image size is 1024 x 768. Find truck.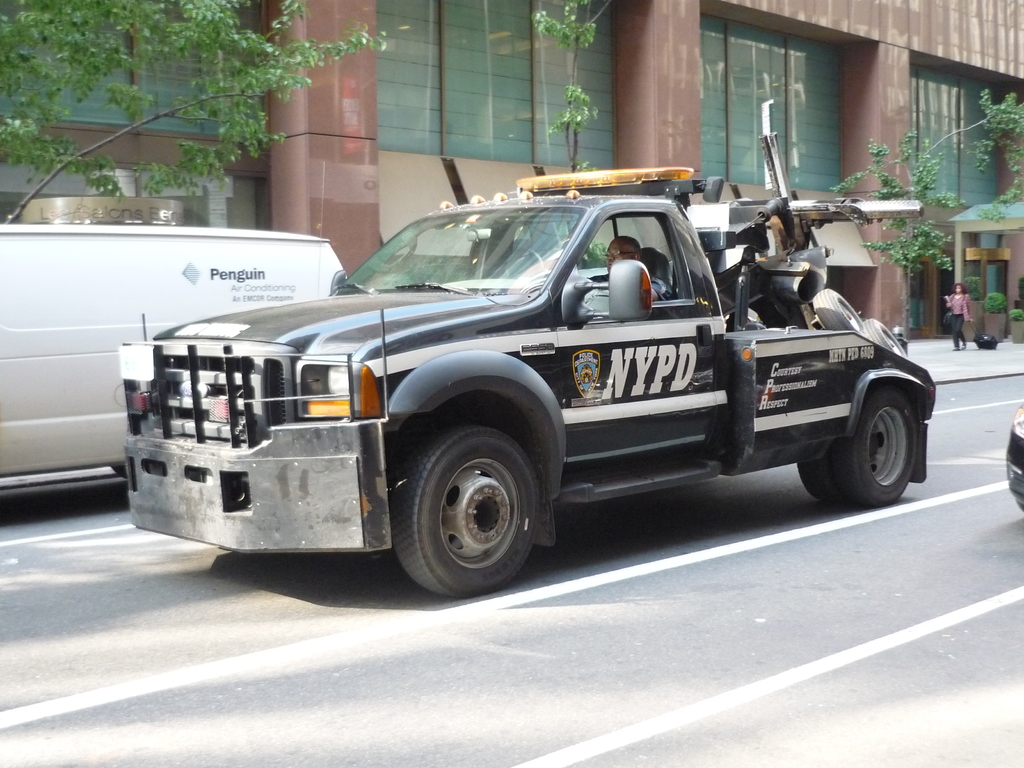
bbox=[108, 179, 927, 607].
